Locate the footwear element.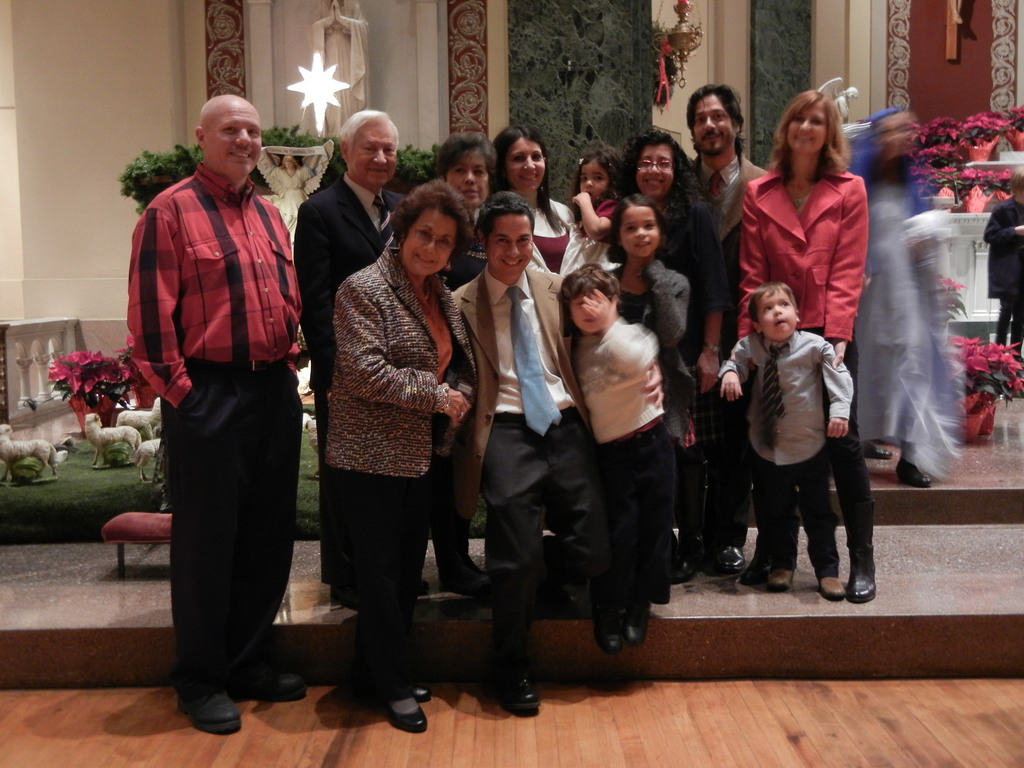
Element bbox: x1=175 y1=684 x2=242 y2=738.
